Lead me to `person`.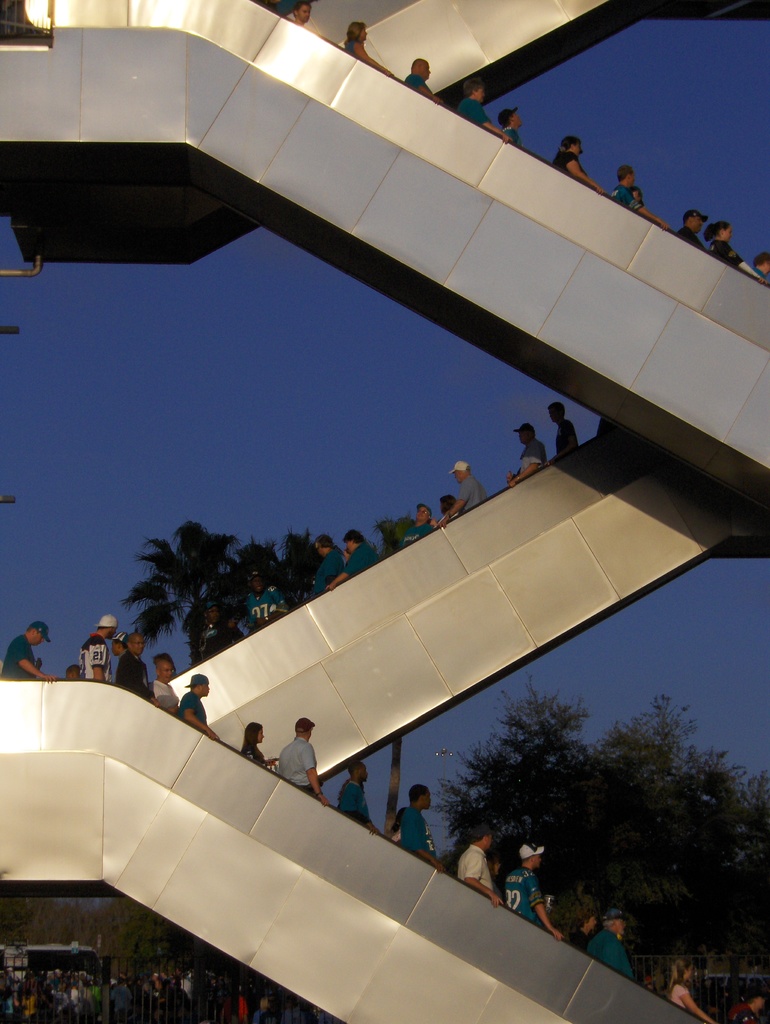
Lead to x1=398, y1=780, x2=449, y2=869.
